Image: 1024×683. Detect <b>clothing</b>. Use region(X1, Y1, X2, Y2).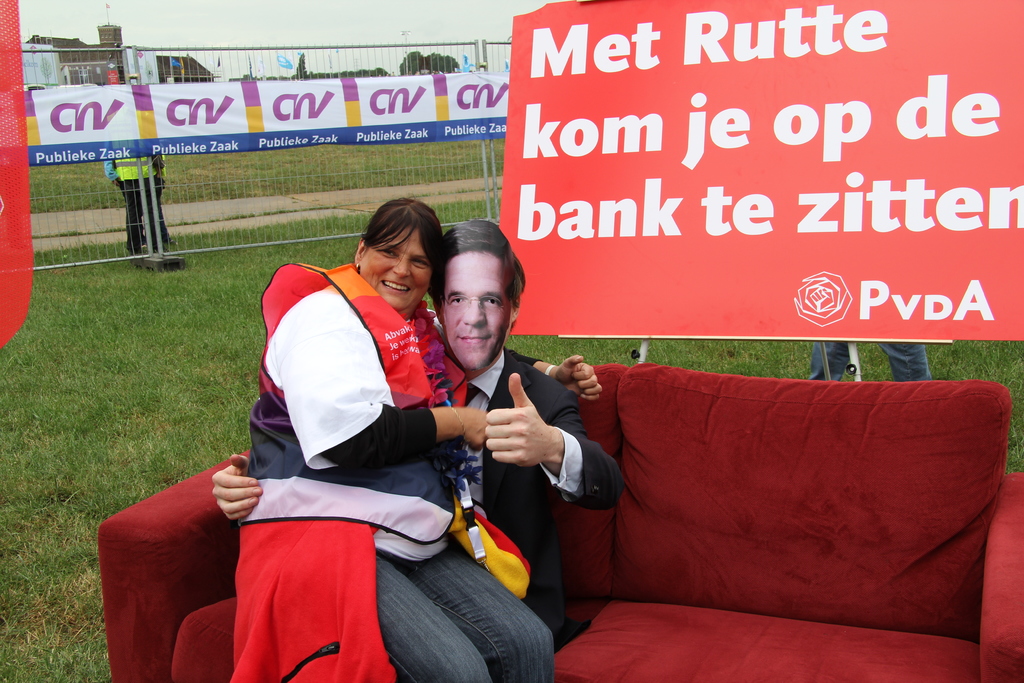
region(118, 150, 161, 259).
